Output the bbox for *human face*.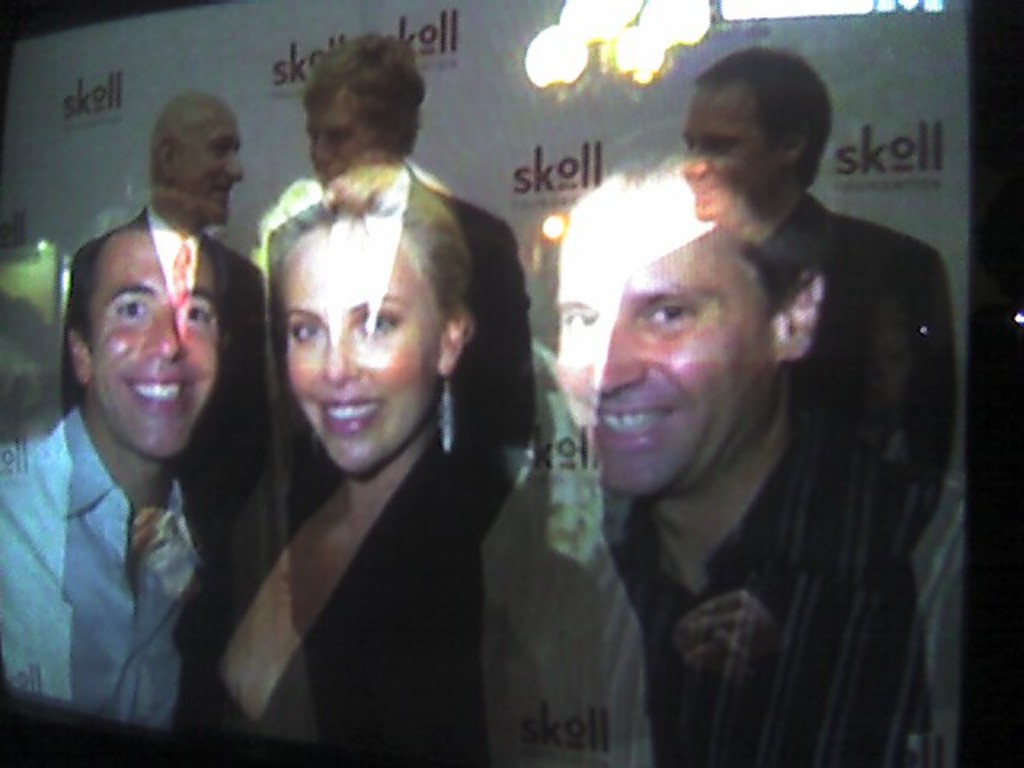
[x1=275, y1=219, x2=448, y2=466].
